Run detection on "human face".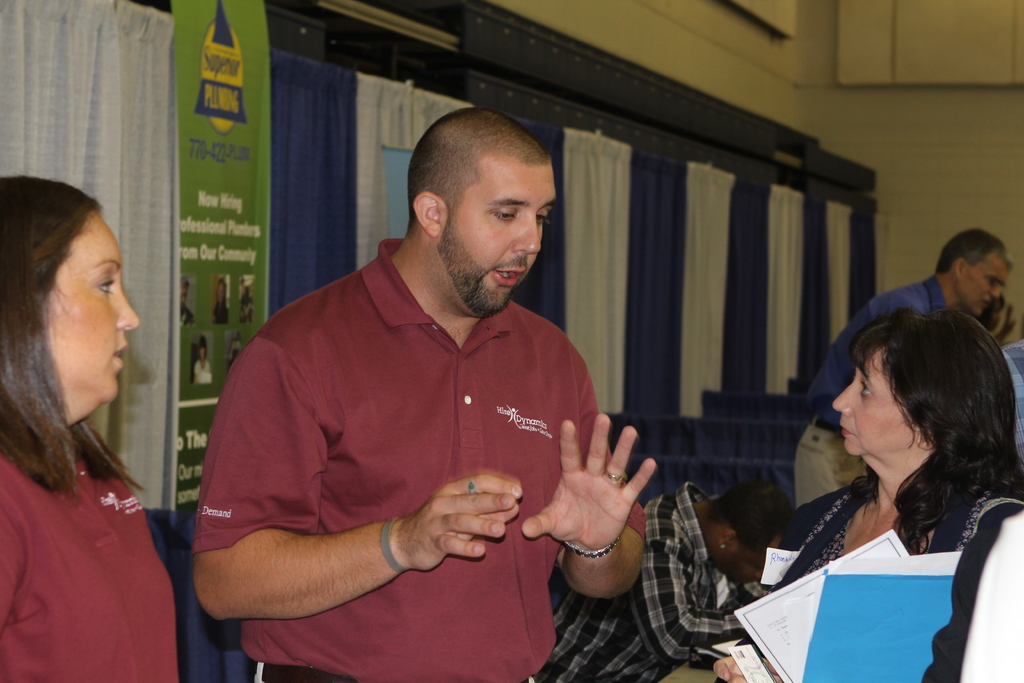
Result: l=834, t=353, r=911, b=457.
